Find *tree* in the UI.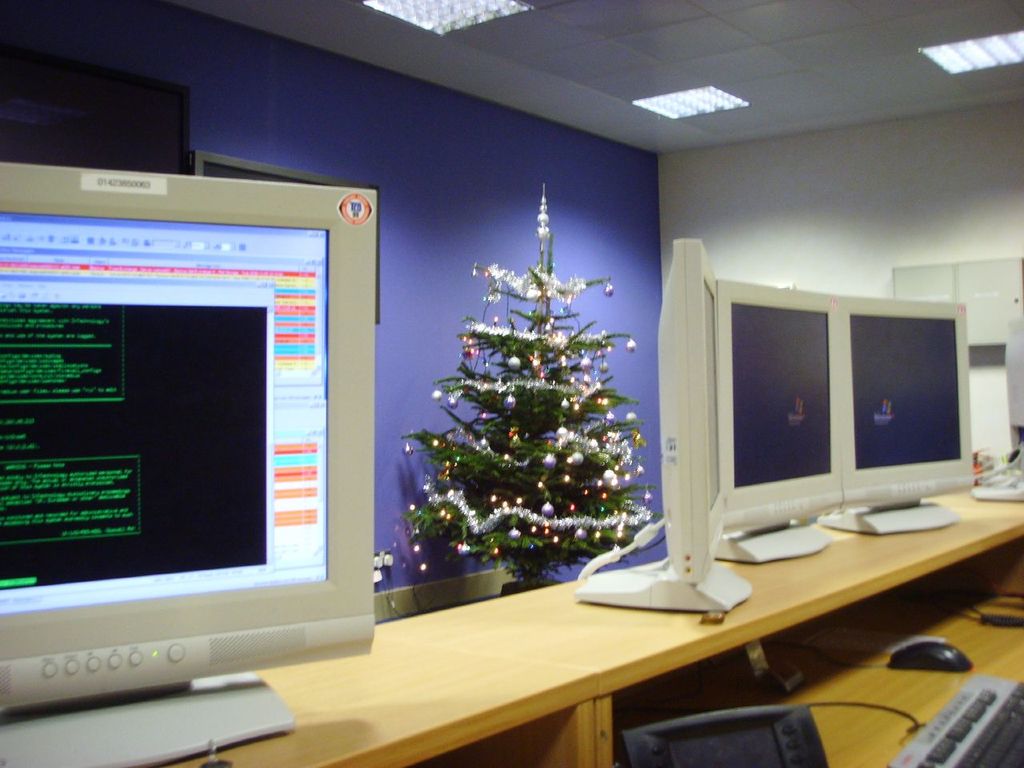
UI element at x1=366, y1=196, x2=670, y2=602.
